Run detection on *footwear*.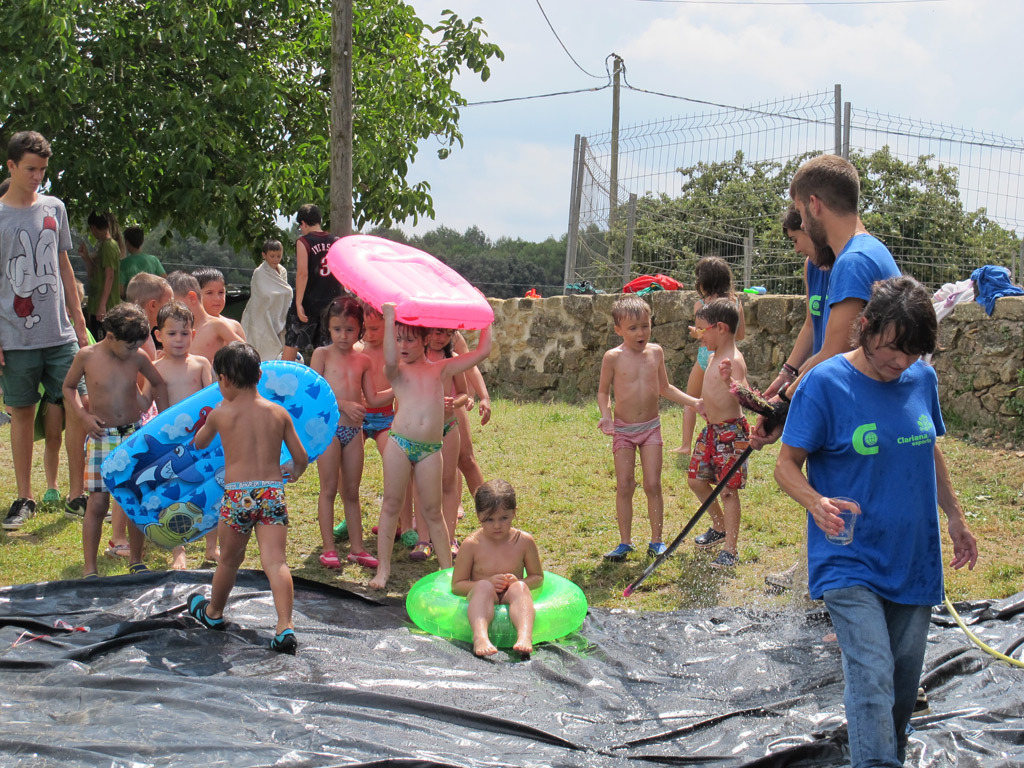
Result: box(105, 540, 132, 559).
